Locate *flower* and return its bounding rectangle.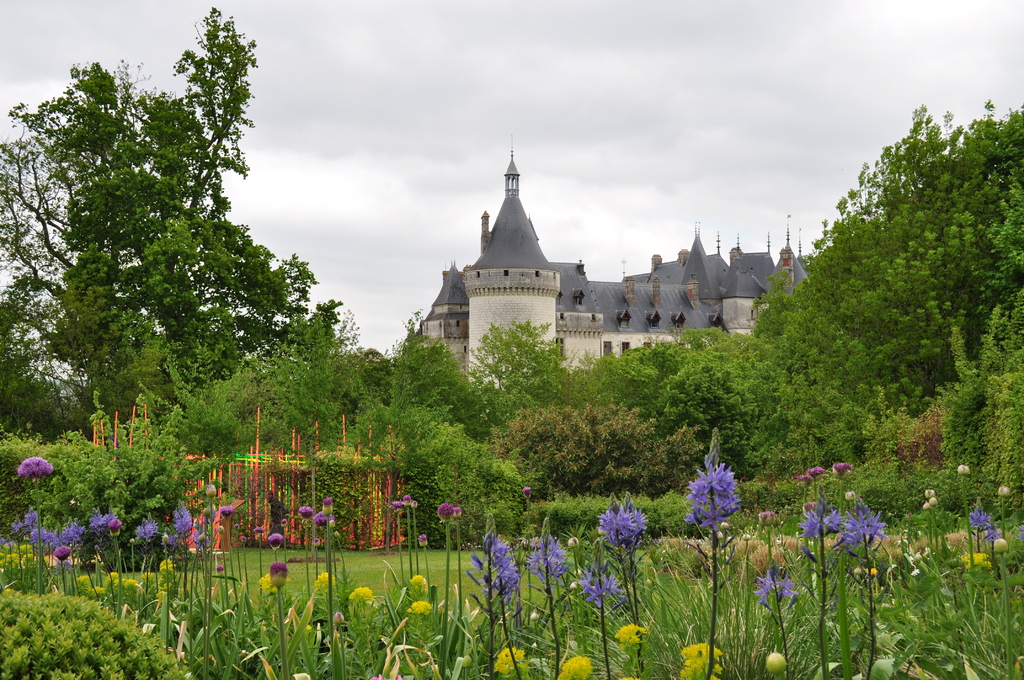
16:461:56:480.
